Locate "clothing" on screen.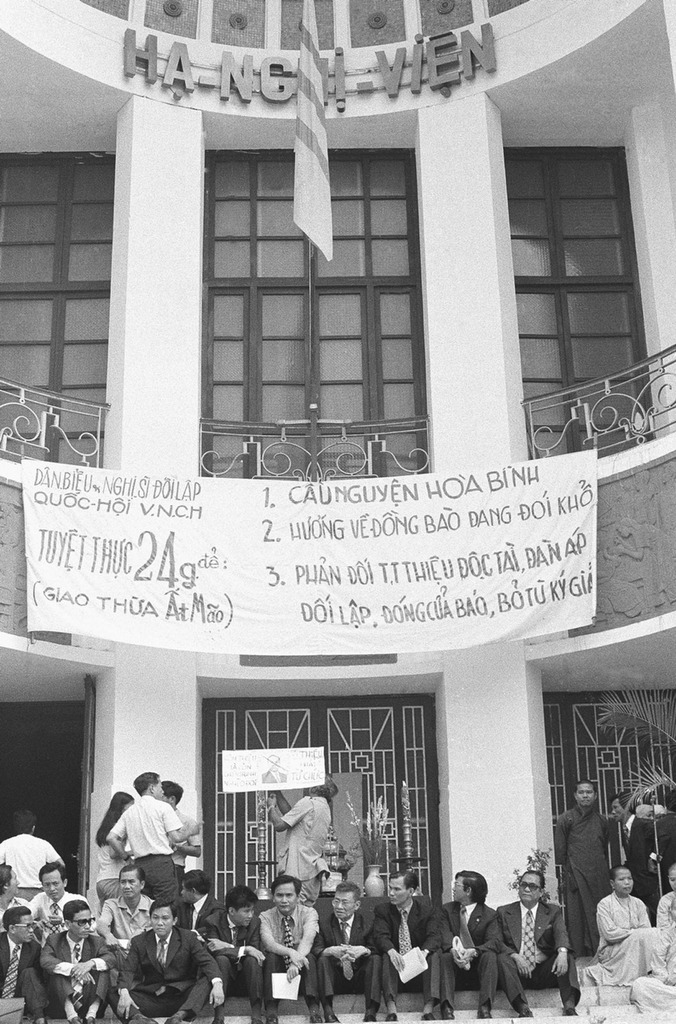
On screen at bbox=(102, 781, 189, 903).
